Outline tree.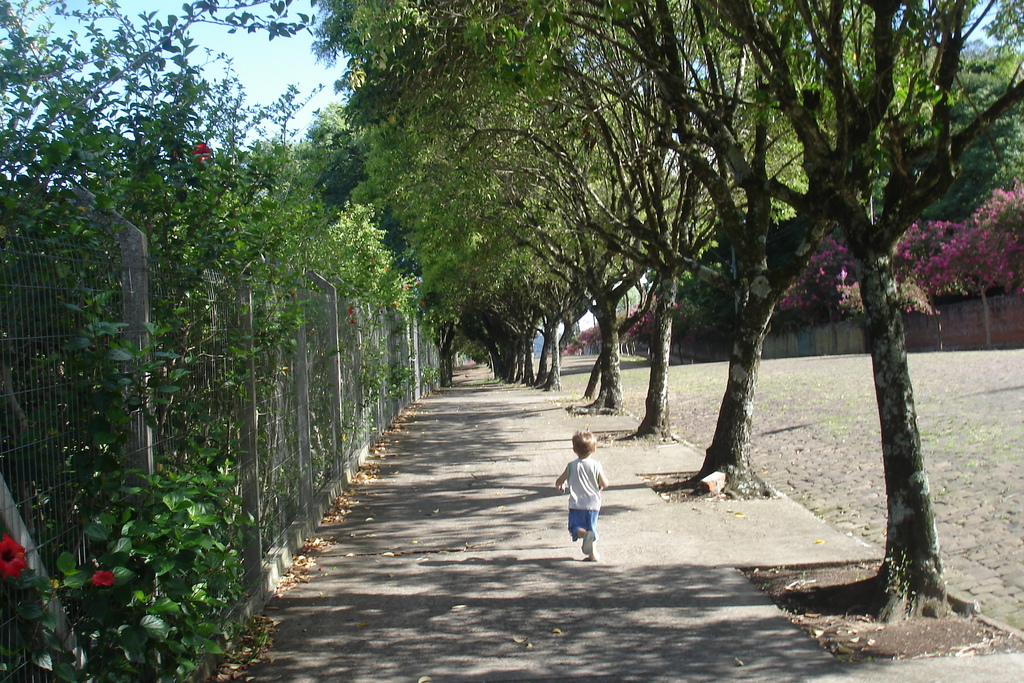
Outline: left=315, top=0, right=1023, bottom=620.
